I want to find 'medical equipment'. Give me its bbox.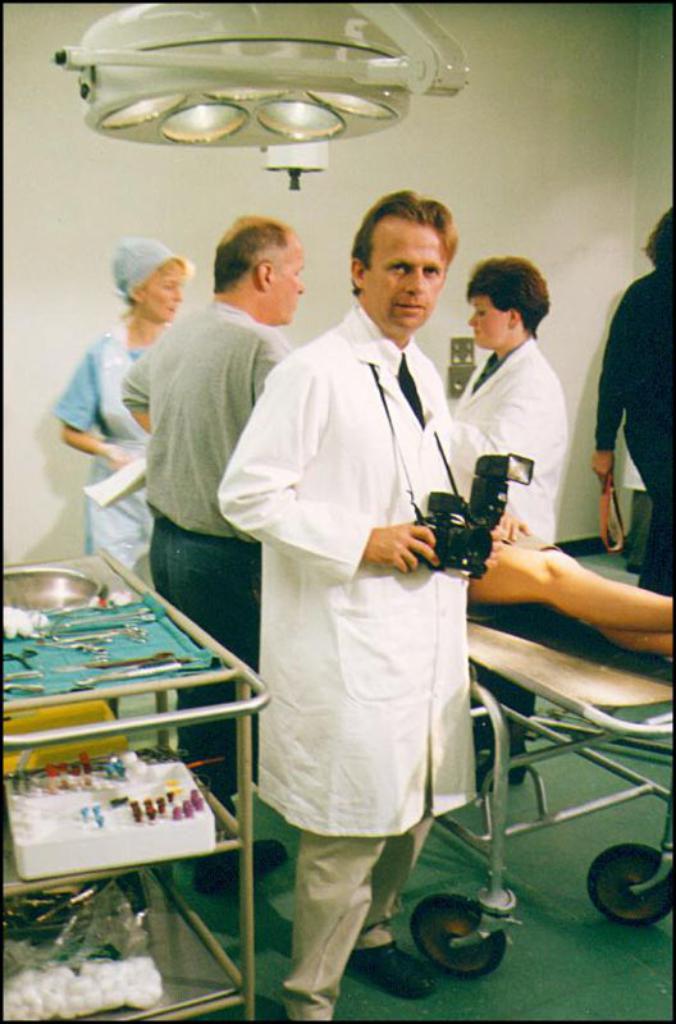
rect(0, 548, 257, 1023).
